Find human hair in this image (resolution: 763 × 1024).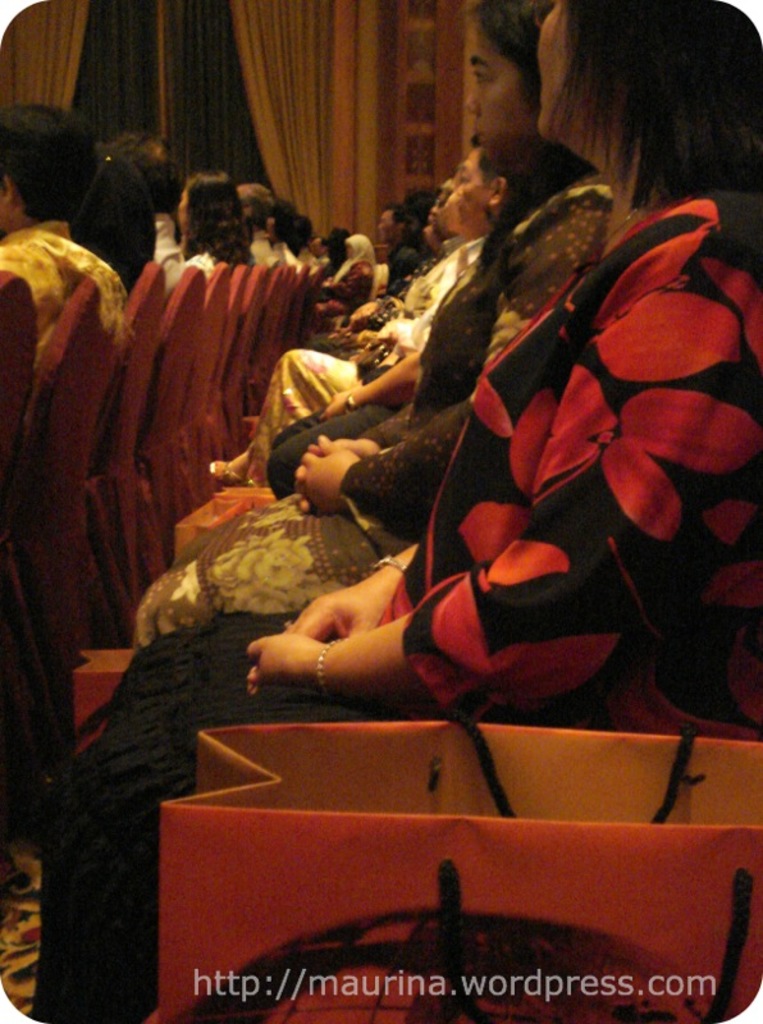
<region>265, 192, 297, 242</region>.
